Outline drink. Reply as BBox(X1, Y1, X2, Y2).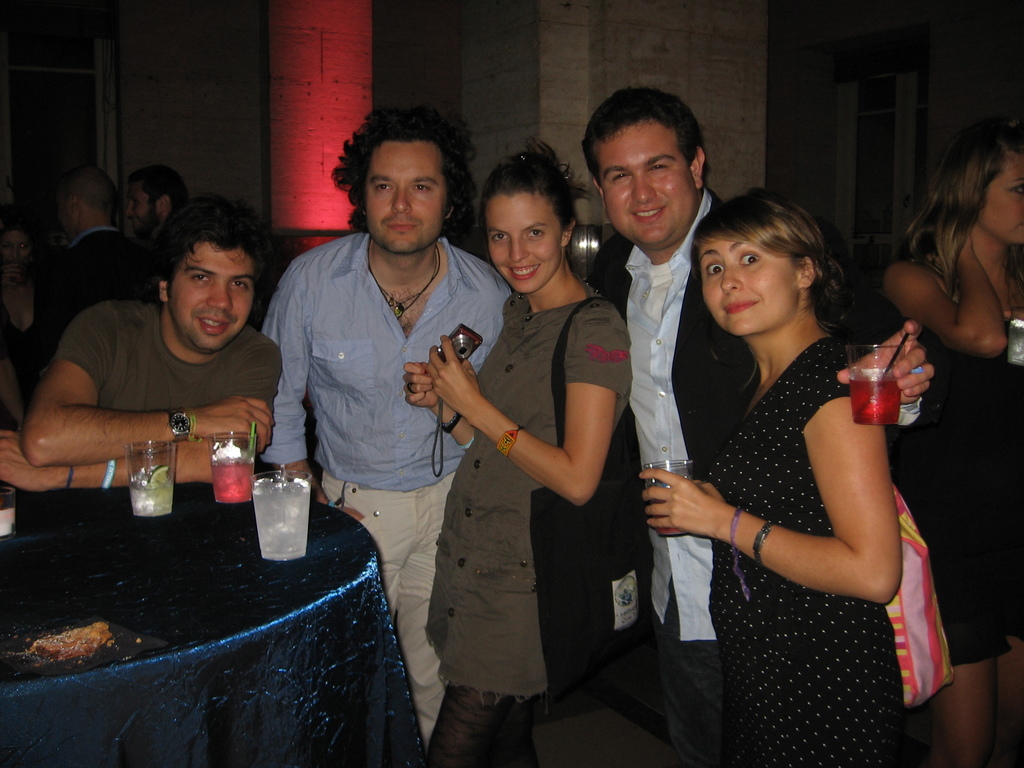
BBox(239, 468, 310, 573).
